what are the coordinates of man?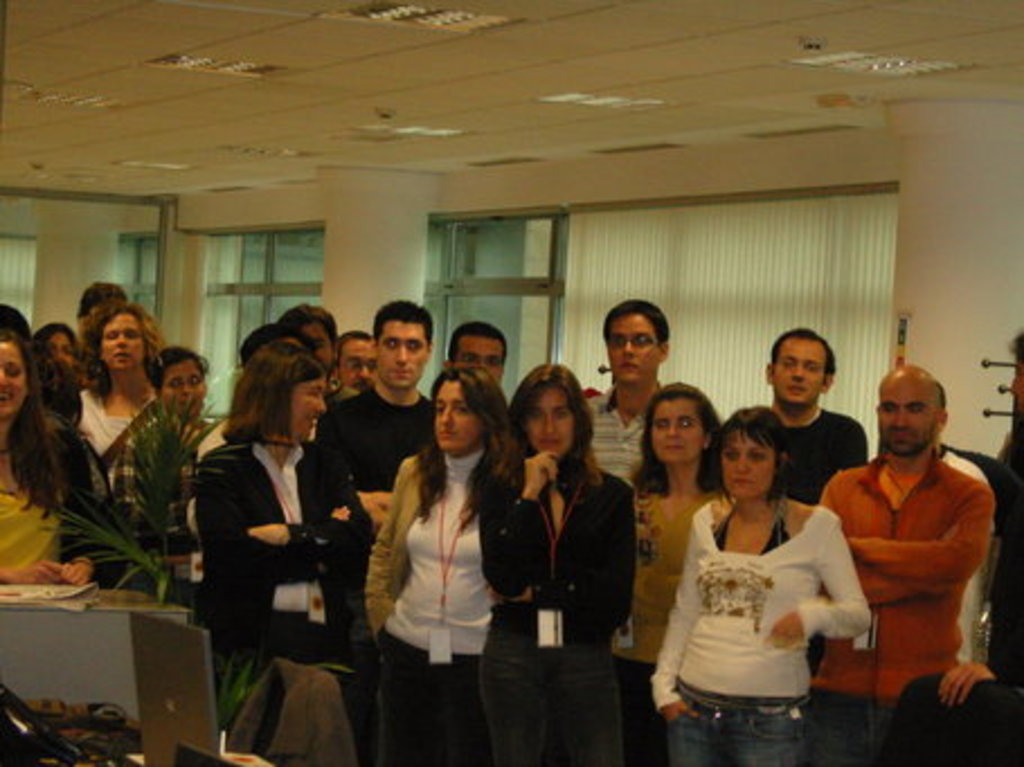
<bbox>281, 306, 358, 412</bbox>.
